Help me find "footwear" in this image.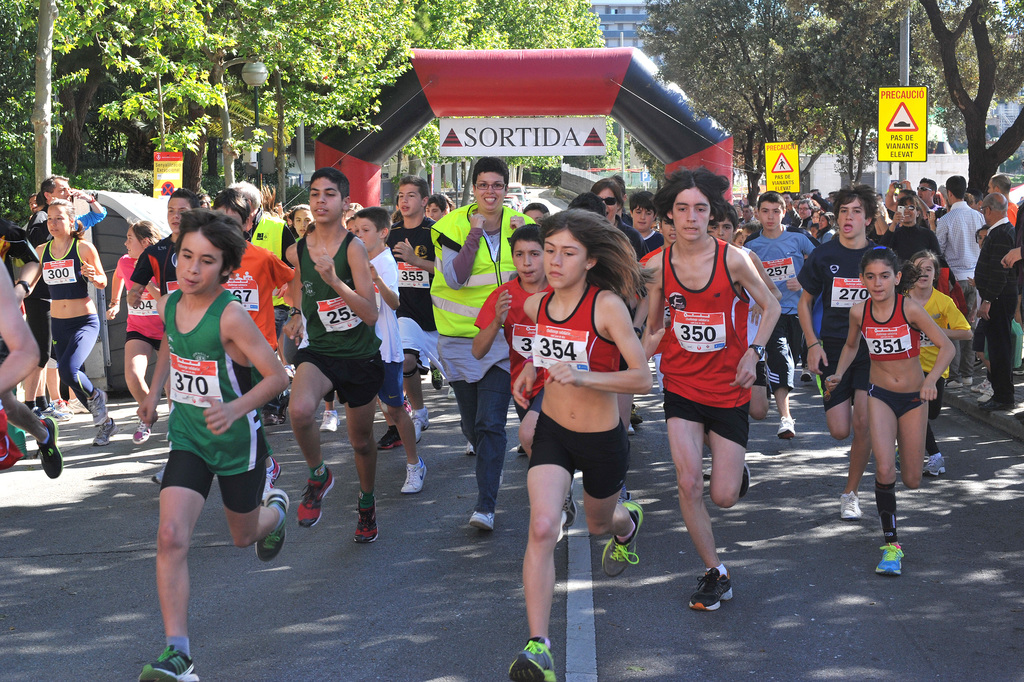
Found it: 508, 637, 557, 681.
